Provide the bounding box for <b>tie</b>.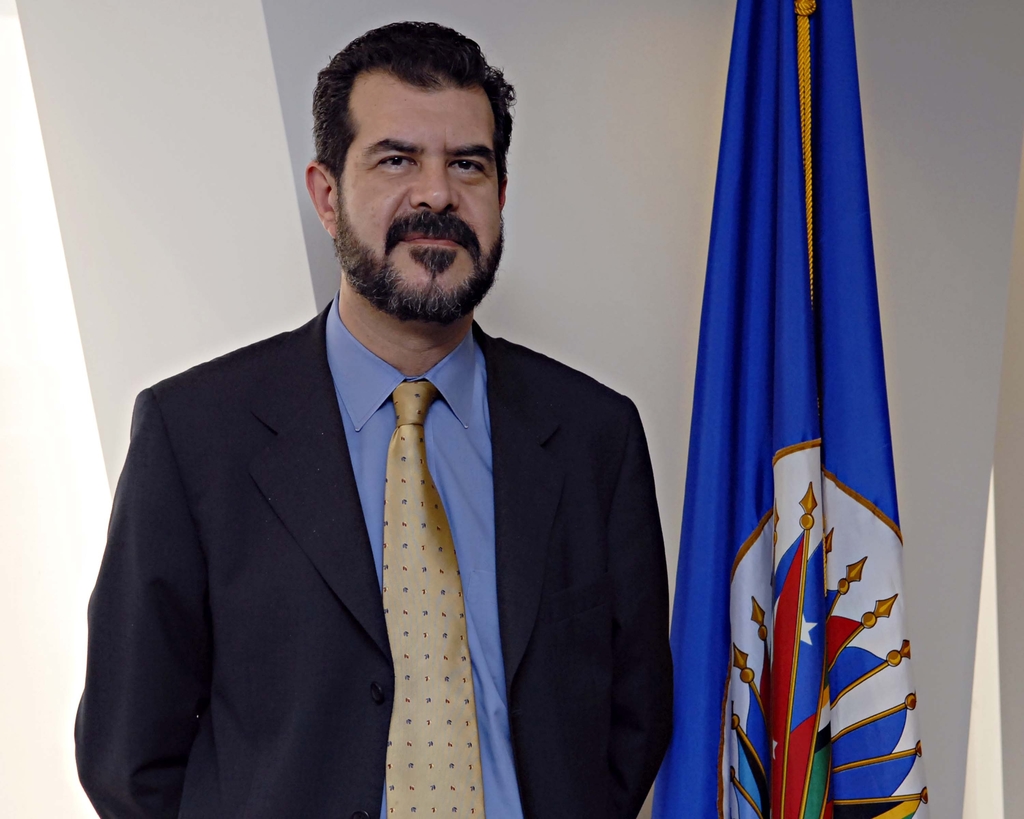
Rect(381, 383, 484, 818).
